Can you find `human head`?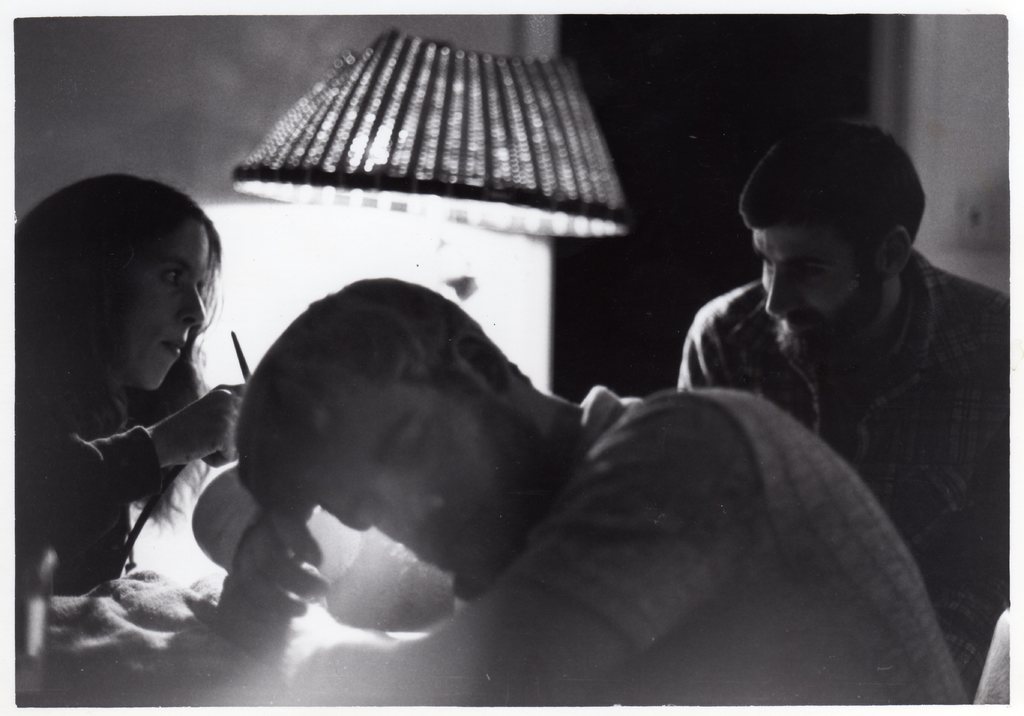
Yes, bounding box: pyautogui.locateOnScreen(228, 275, 566, 583).
